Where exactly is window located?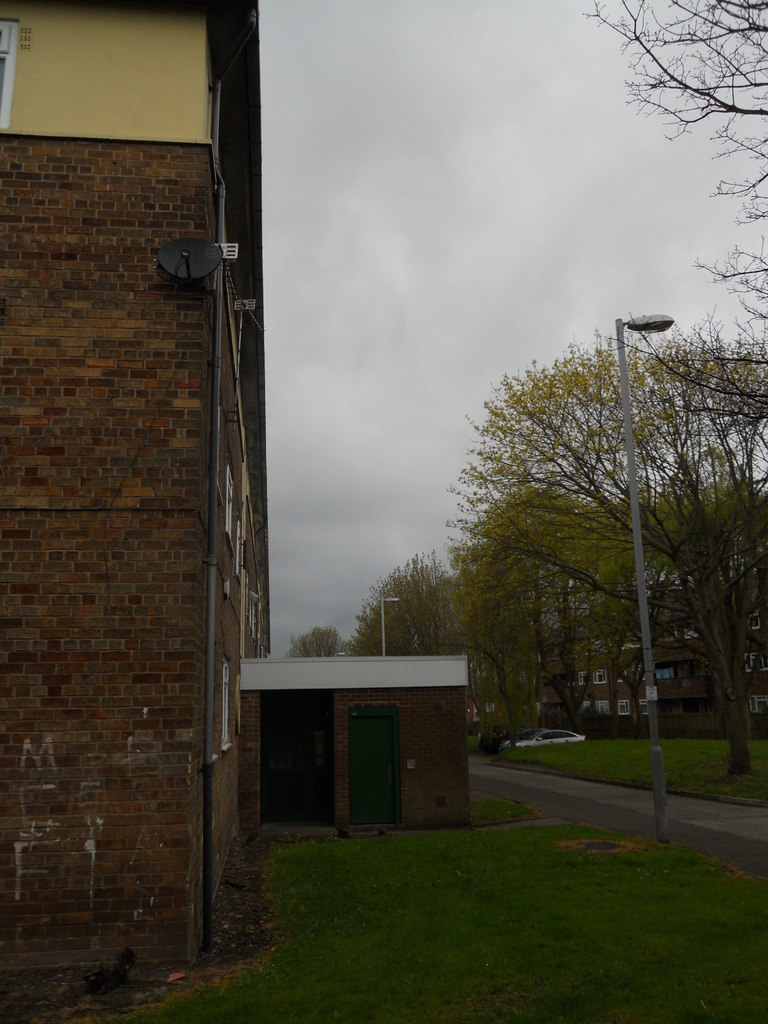
Its bounding box is (741, 641, 767, 671).
